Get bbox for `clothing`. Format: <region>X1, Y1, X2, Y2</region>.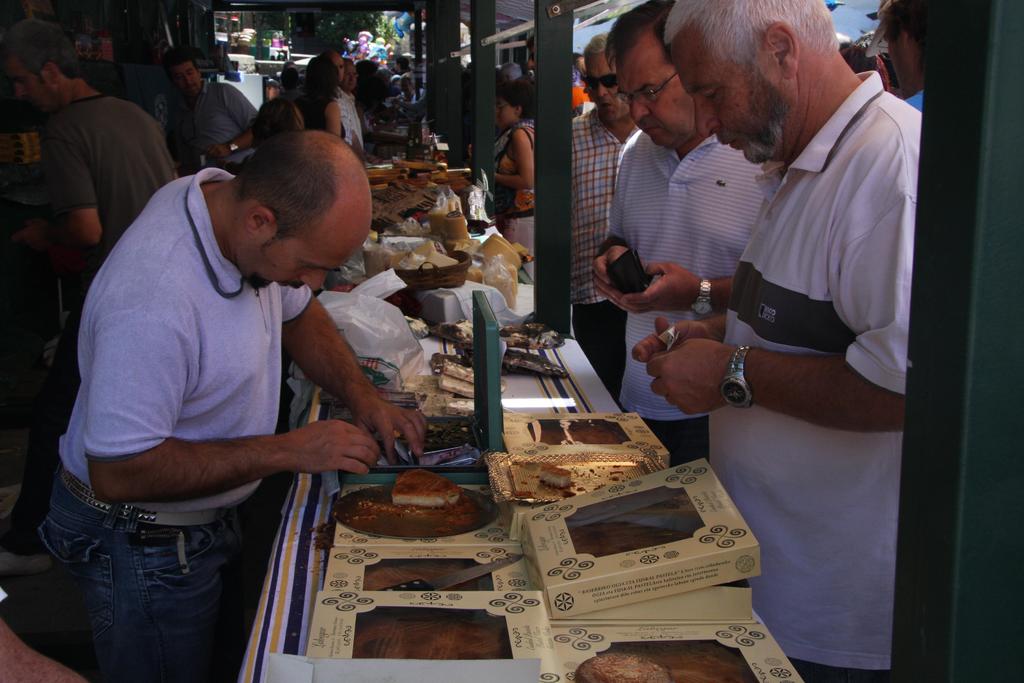
<region>492, 125, 533, 267</region>.
